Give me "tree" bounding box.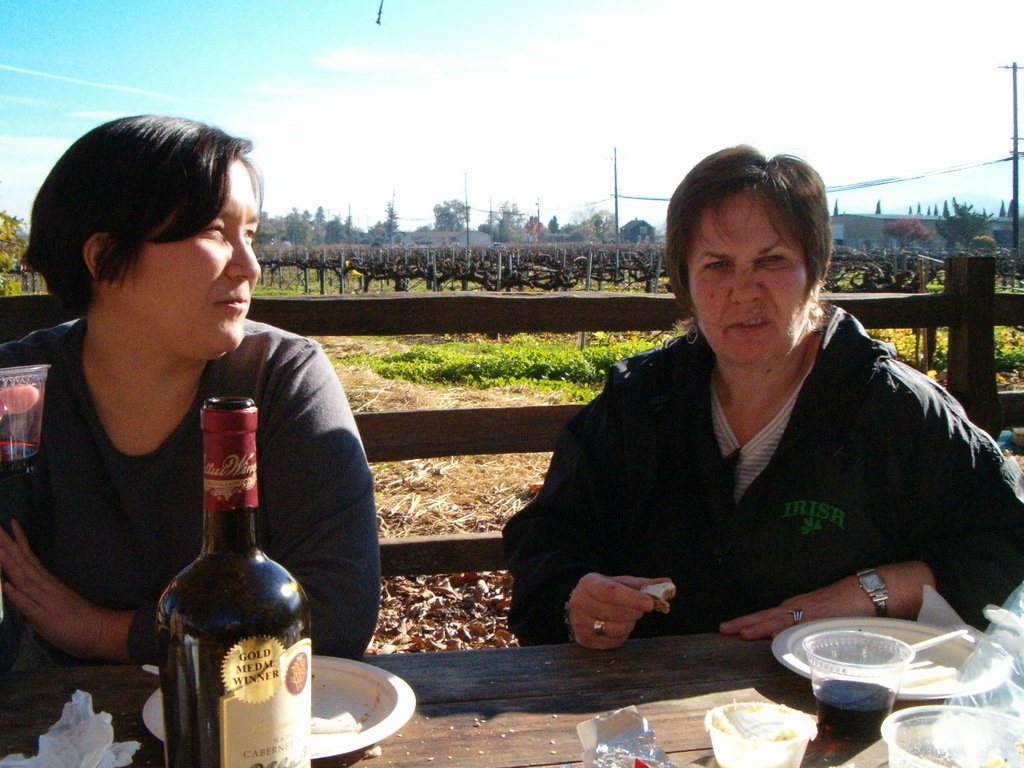
<box>995,197,1007,217</box>.
